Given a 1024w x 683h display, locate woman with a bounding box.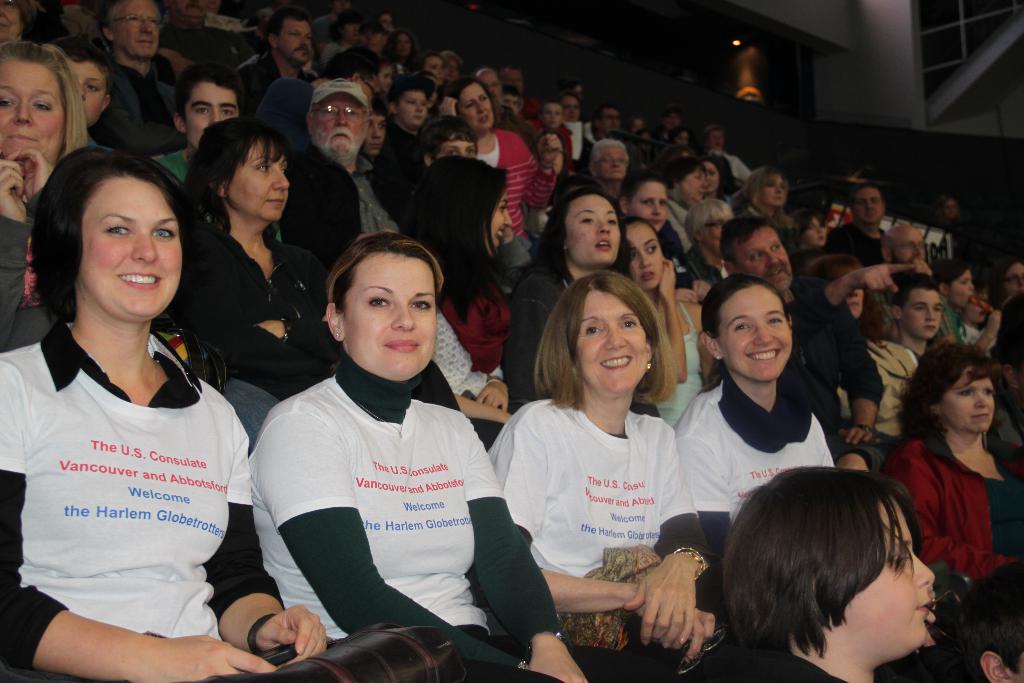
Located: <region>790, 207, 828, 258</region>.
